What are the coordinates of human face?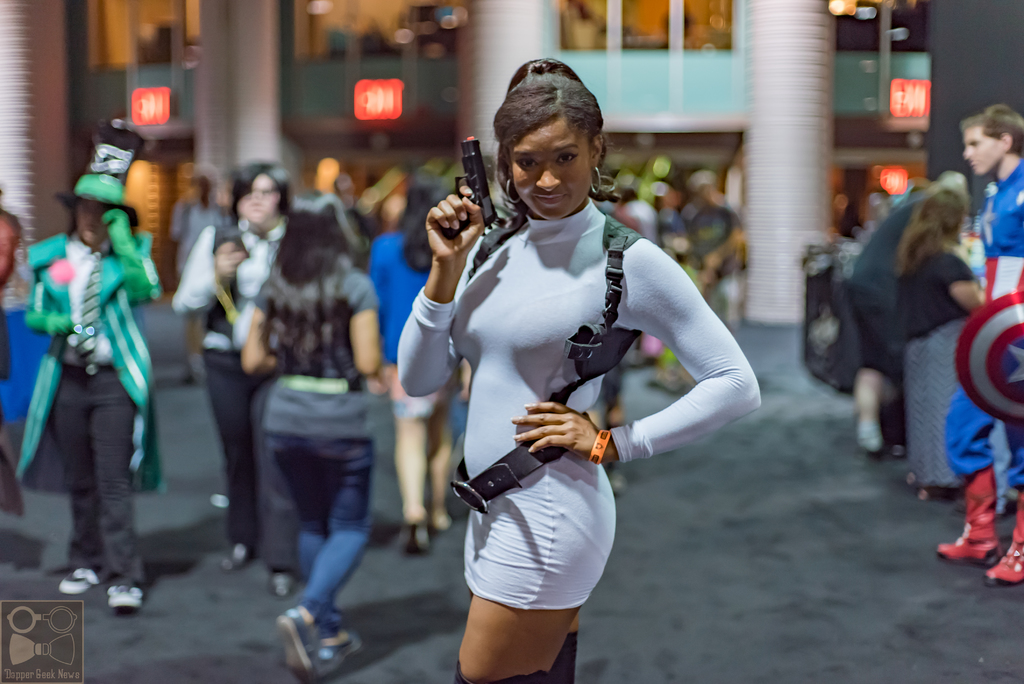
{"left": 74, "top": 199, "right": 111, "bottom": 247}.
